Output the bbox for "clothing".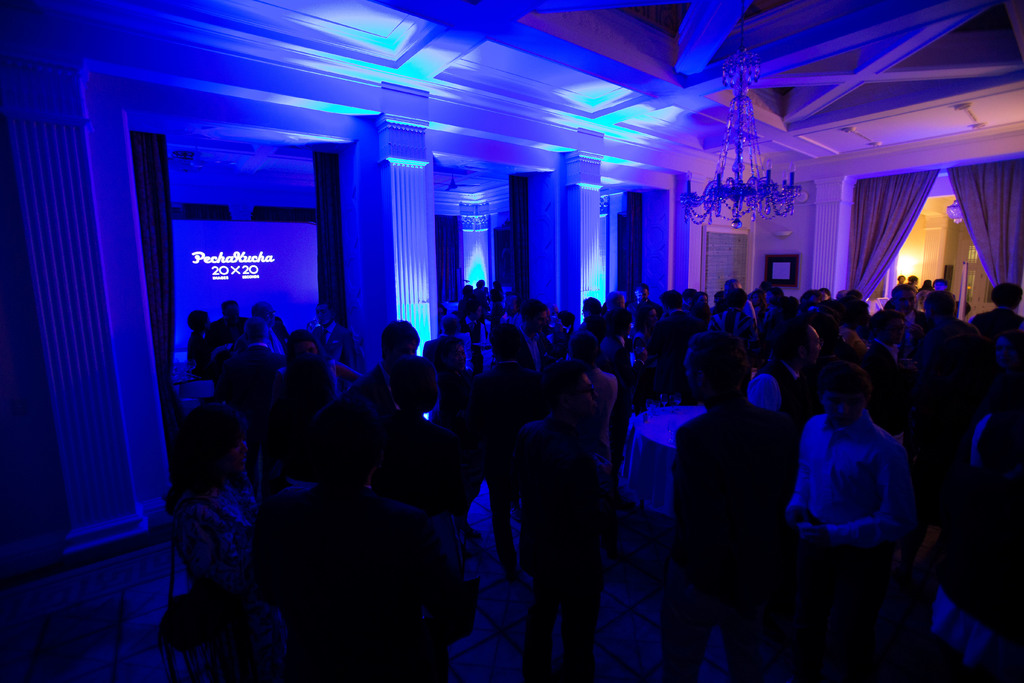
left=663, top=583, right=772, bottom=682.
